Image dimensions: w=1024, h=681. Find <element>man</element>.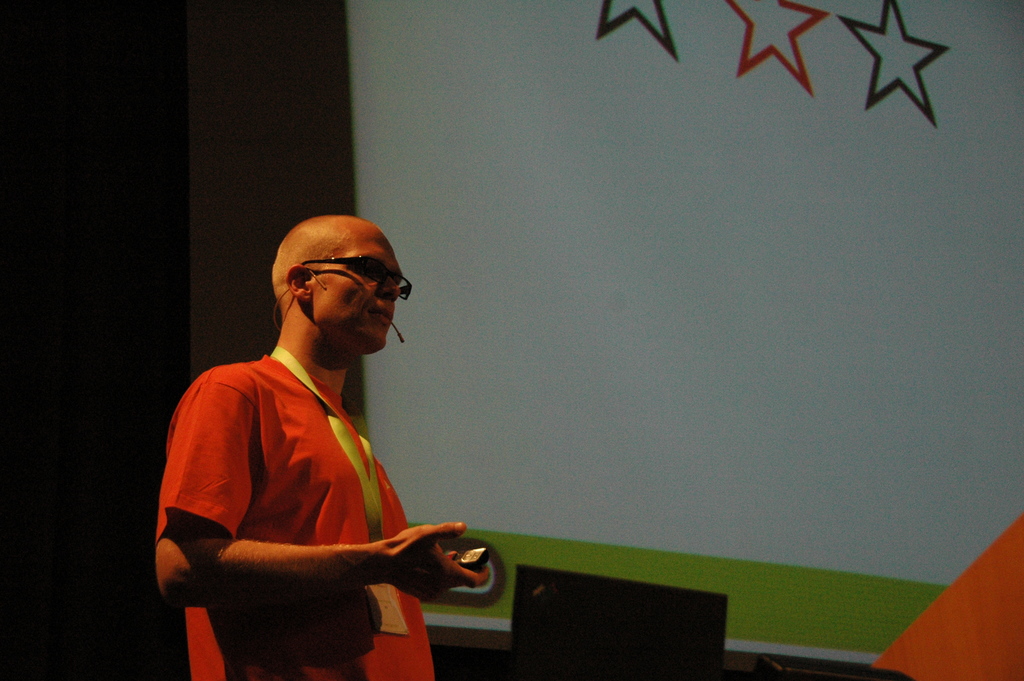
<bbox>157, 202, 484, 671</bbox>.
